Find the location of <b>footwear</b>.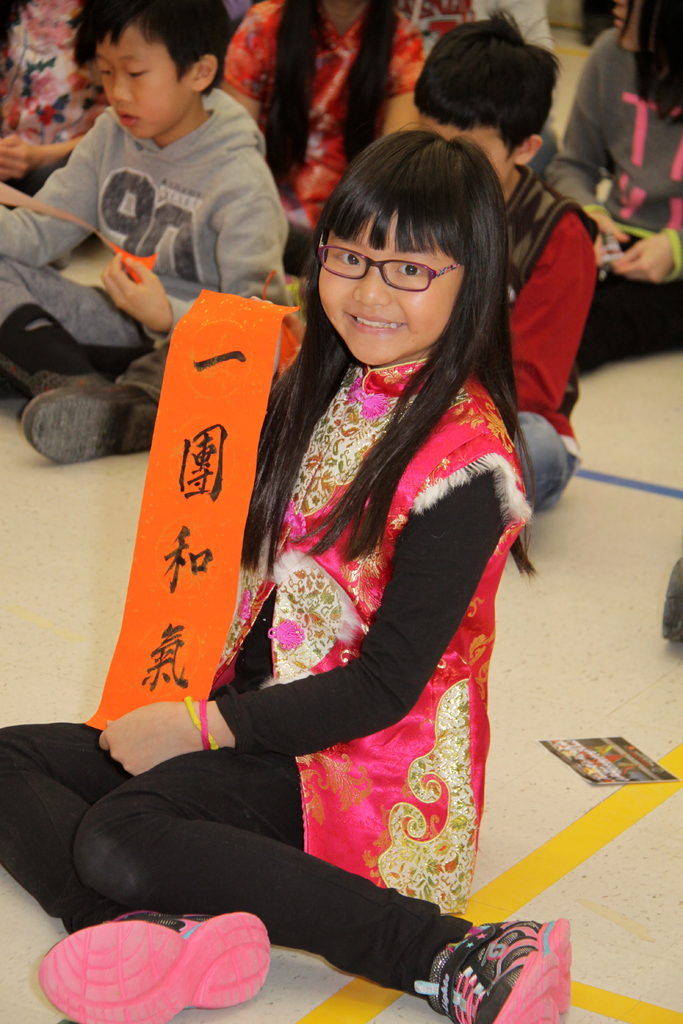
Location: l=428, t=914, r=569, b=1015.
